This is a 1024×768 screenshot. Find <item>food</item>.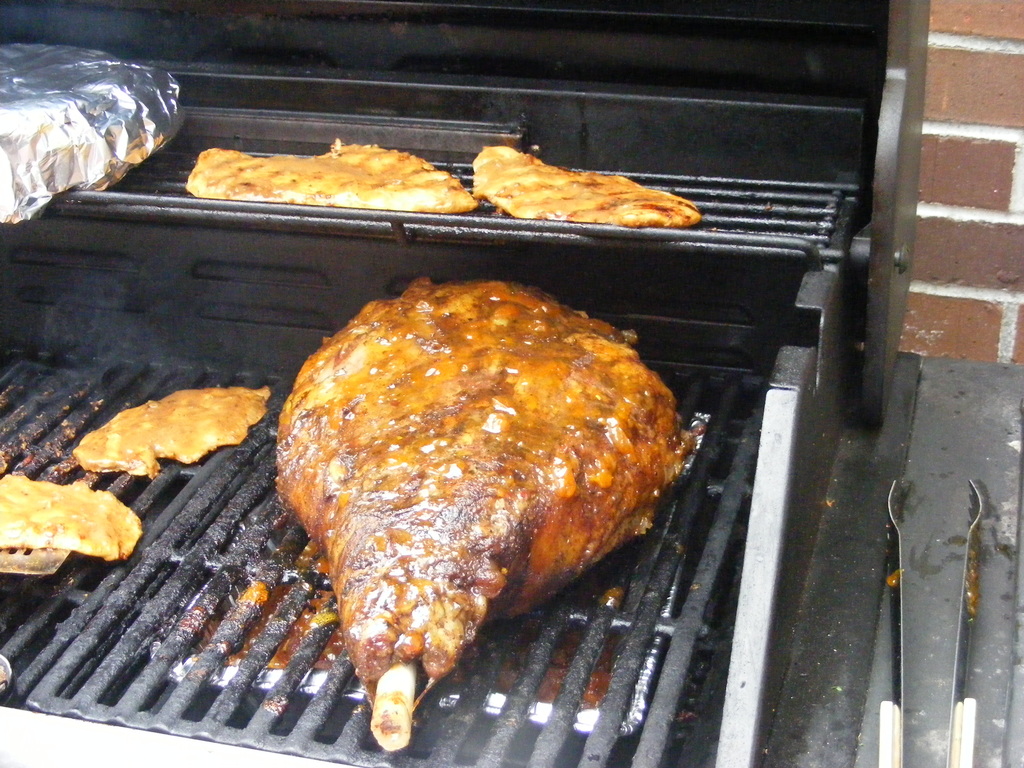
Bounding box: crop(466, 140, 701, 233).
